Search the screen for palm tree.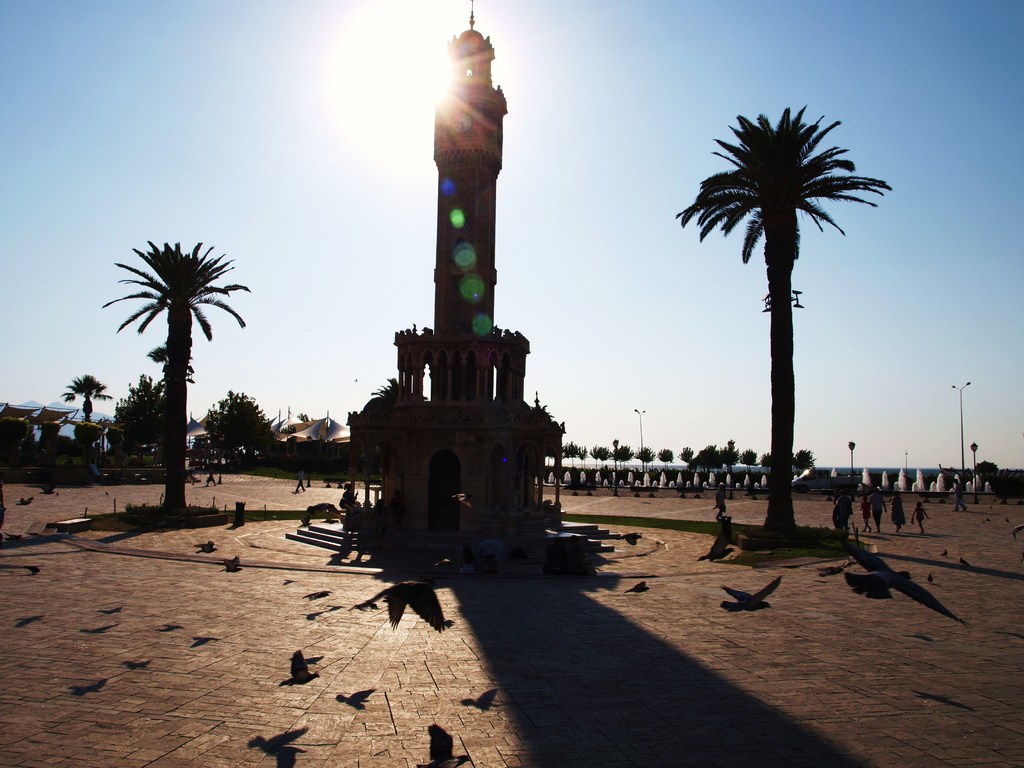
Found at locate(676, 445, 696, 466).
